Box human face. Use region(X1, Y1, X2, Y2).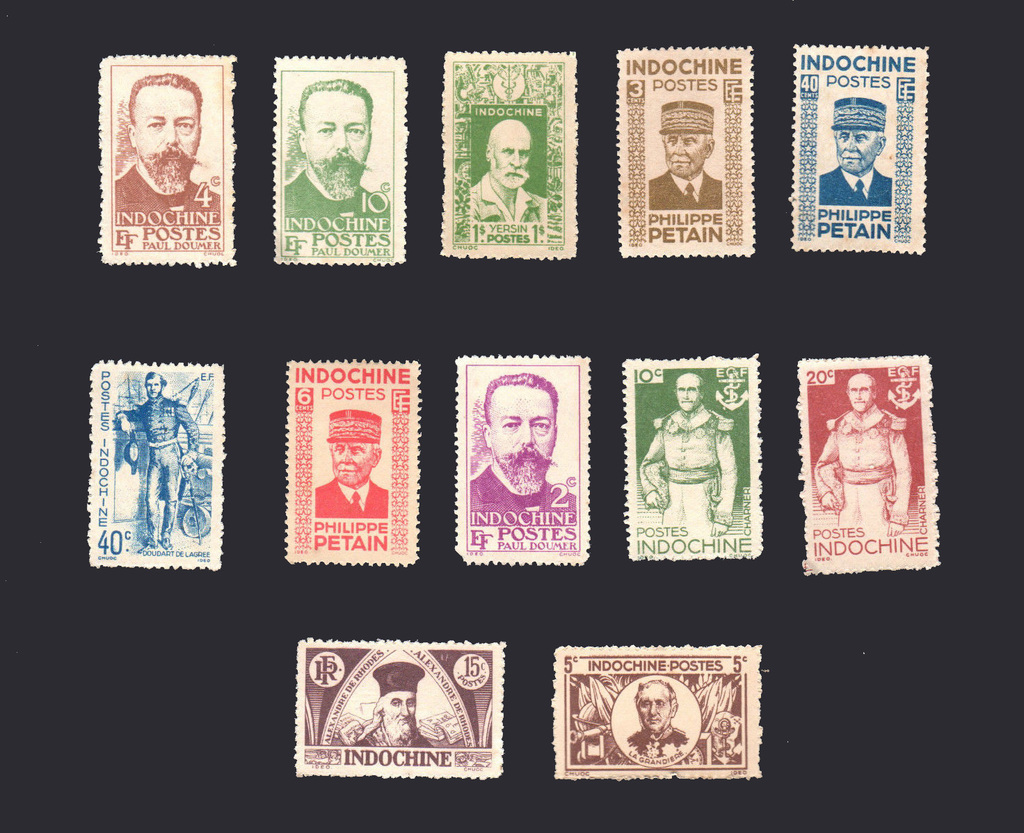
region(636, 683, 673, 729).
